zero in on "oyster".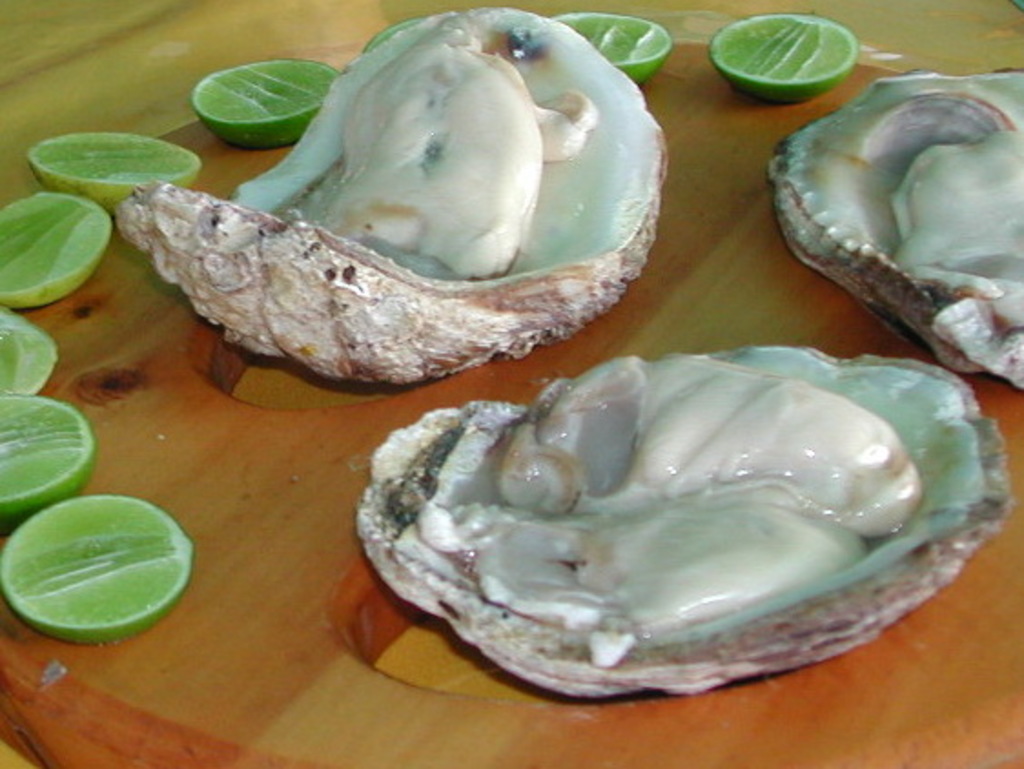
Zeroed in: bbox(758, 56, 1022, 403).
